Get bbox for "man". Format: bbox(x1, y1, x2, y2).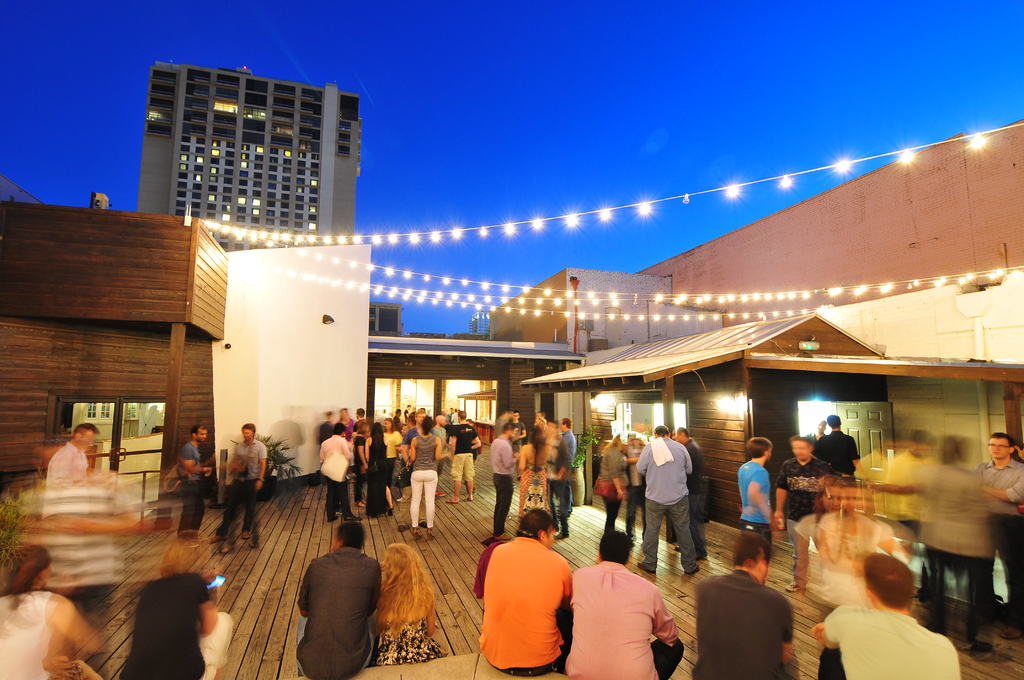
bbox(169, 419, 214, 534).
